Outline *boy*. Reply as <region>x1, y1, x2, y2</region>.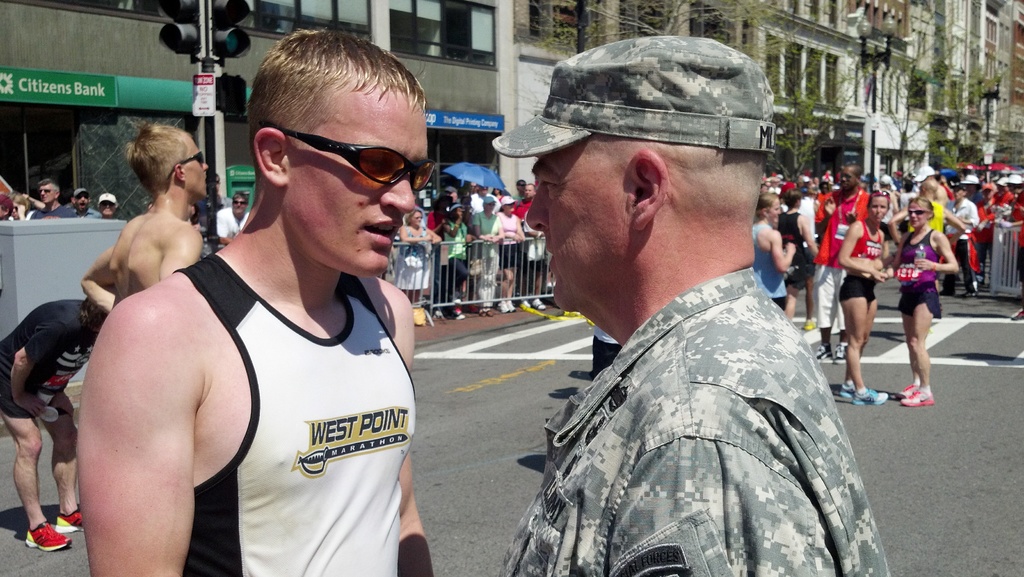
<region>69, 31, 438, 576</region>.
